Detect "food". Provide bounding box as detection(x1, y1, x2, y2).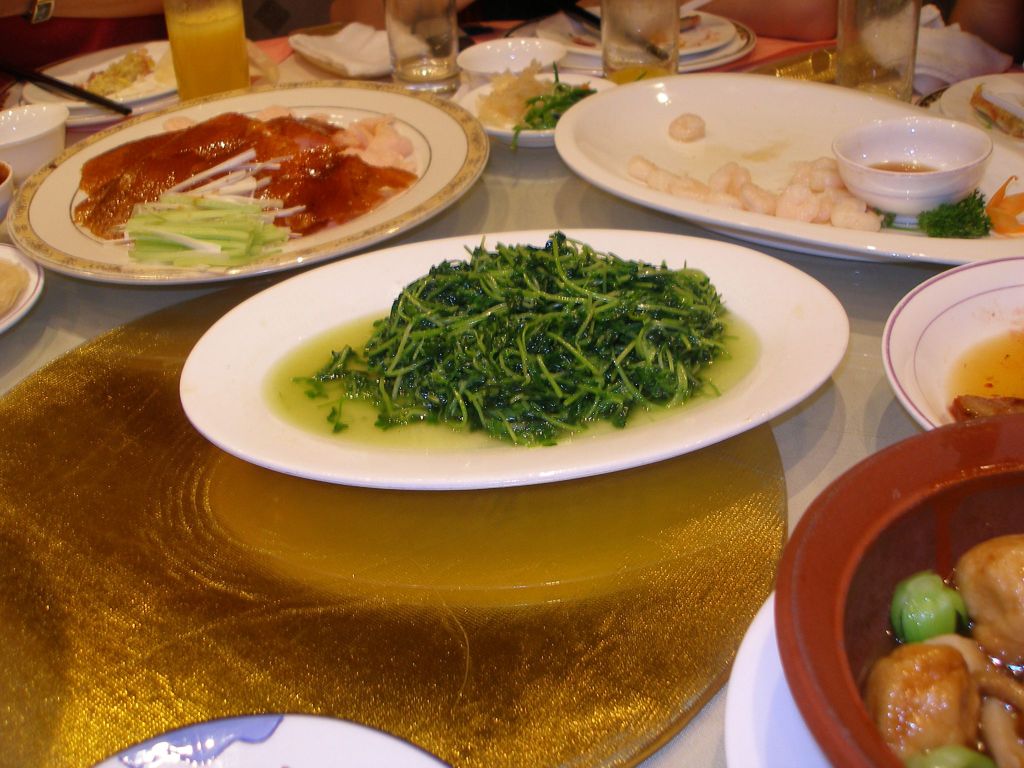
detection(966, 82, 1023, 144).
